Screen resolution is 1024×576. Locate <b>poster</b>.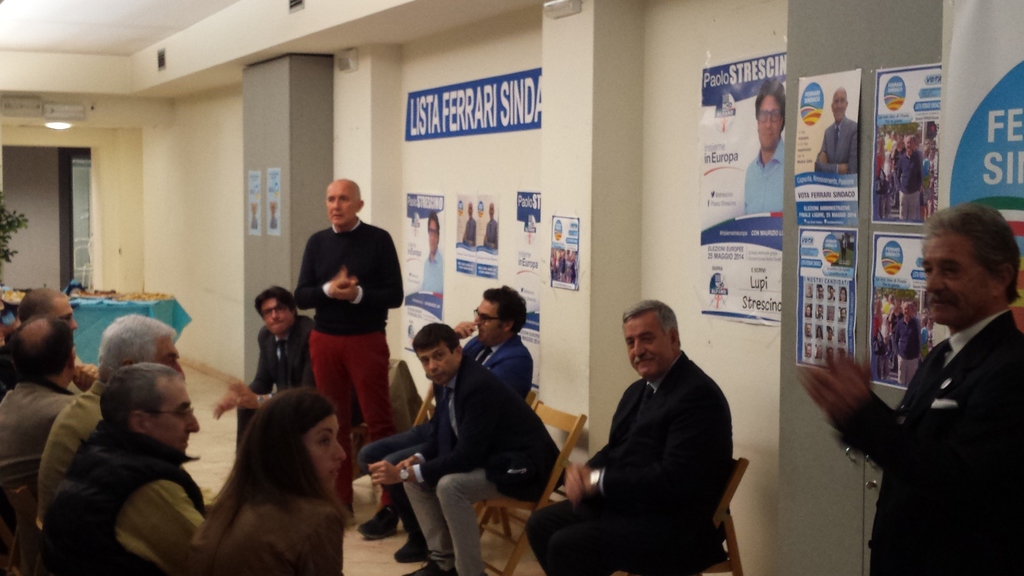
bbox=(796, 73, 861, 369).
